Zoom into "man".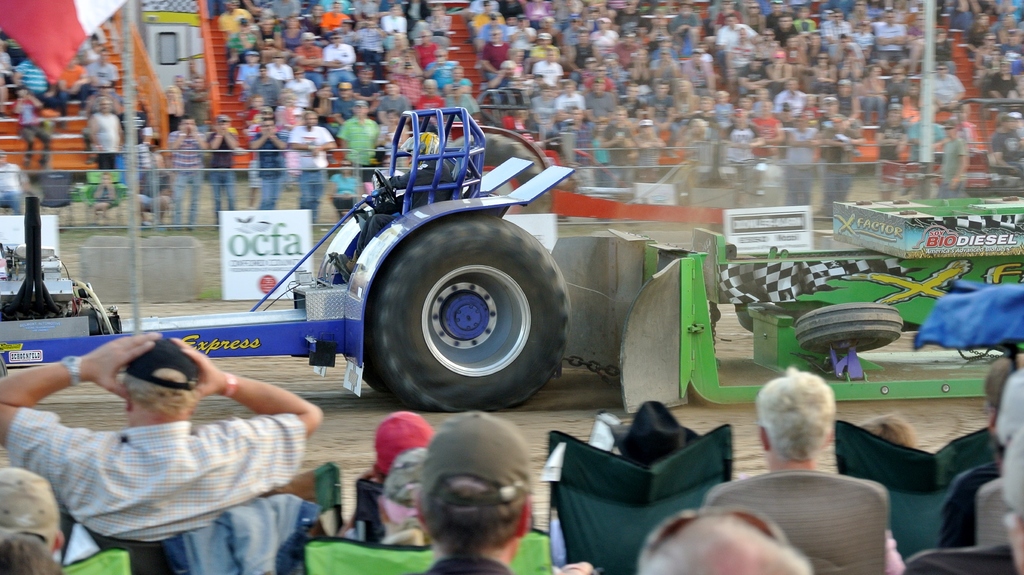
Zoom target: region(333, 93, 386, 165).
